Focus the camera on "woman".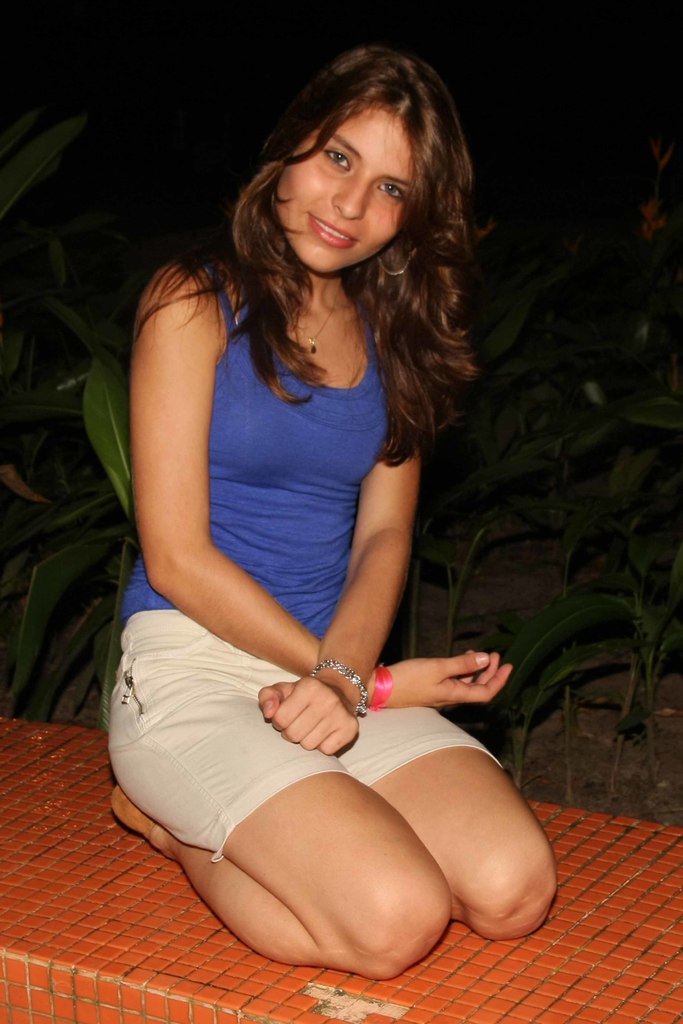
Focus region: (x1=101, y1=40, x2=560, y2=979).
